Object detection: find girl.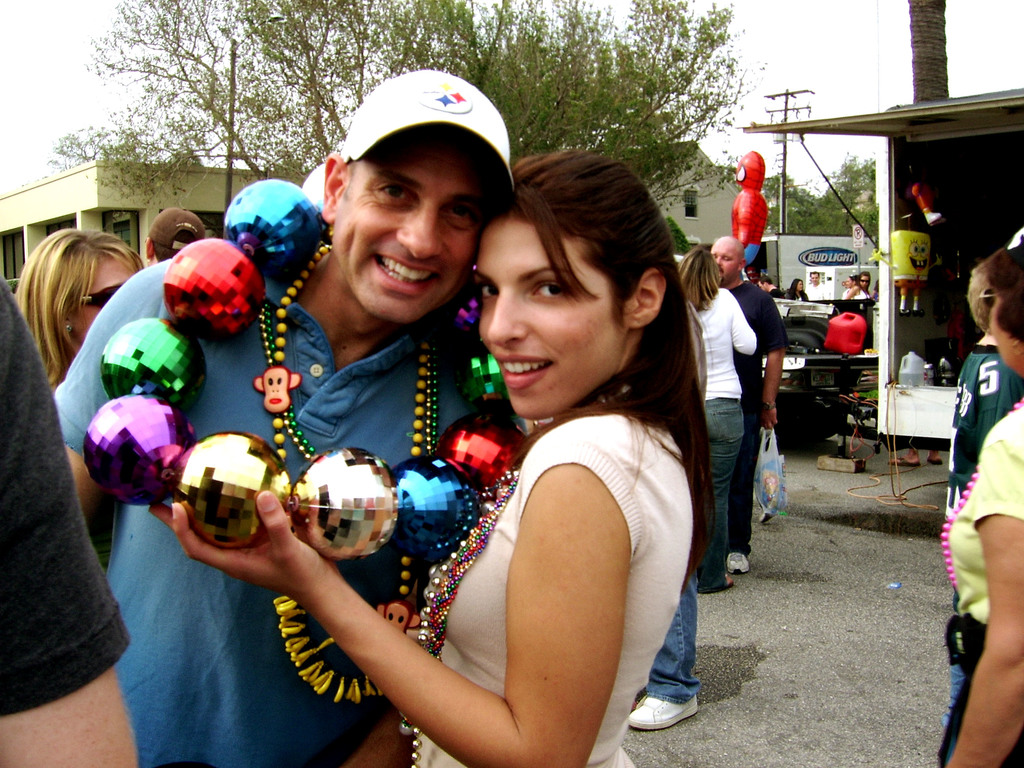
<box>142,148,710,767</box>.
